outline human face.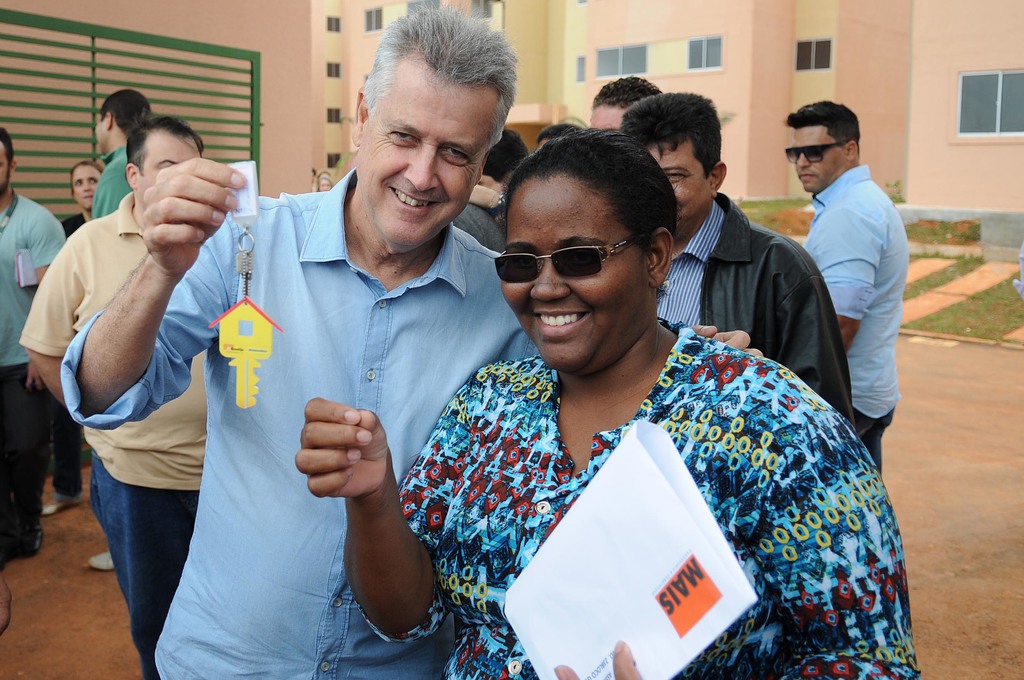
Outline: region(356, 71, 506, 251).
